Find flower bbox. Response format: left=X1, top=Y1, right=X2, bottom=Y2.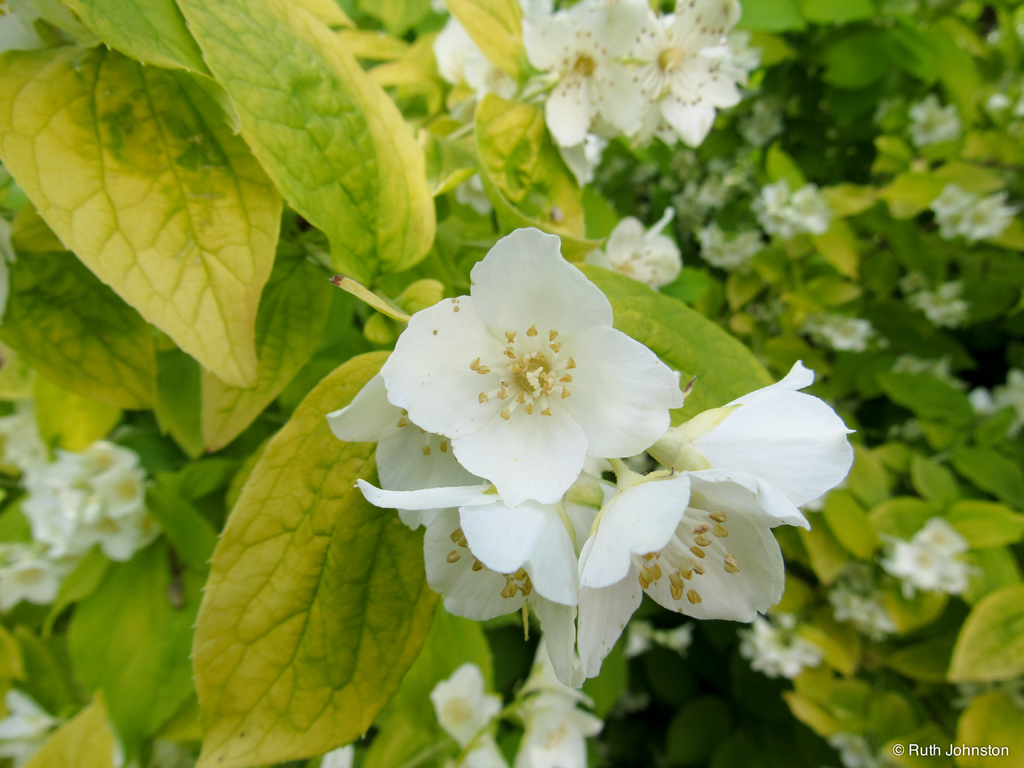
left=808, top=310, right=872, bottom=349.
